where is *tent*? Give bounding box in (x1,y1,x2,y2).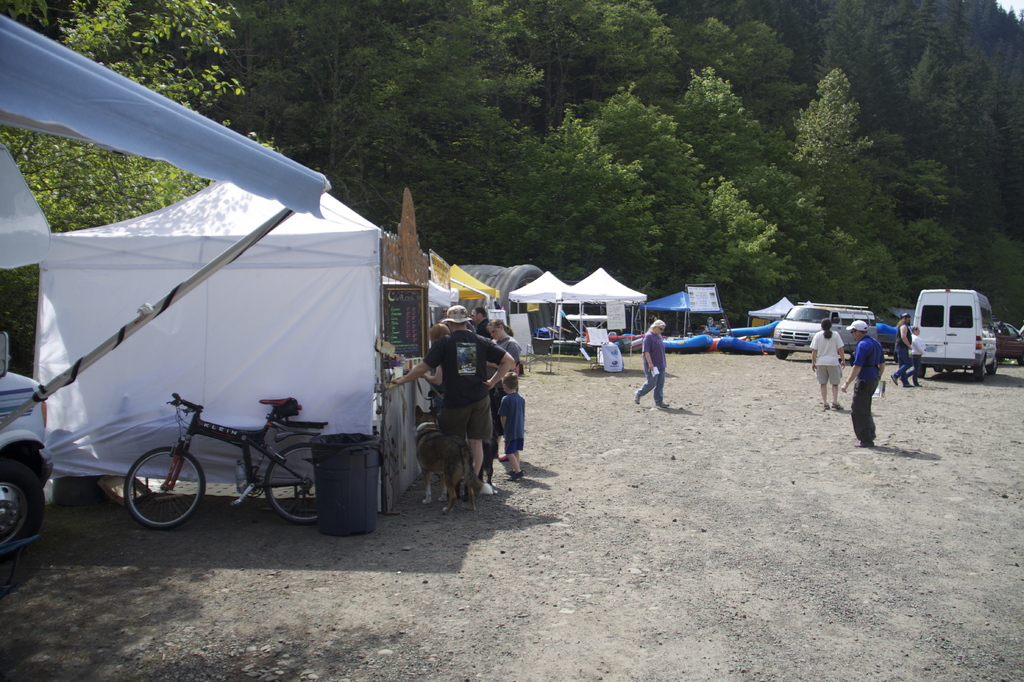
(506,263,576,377).
